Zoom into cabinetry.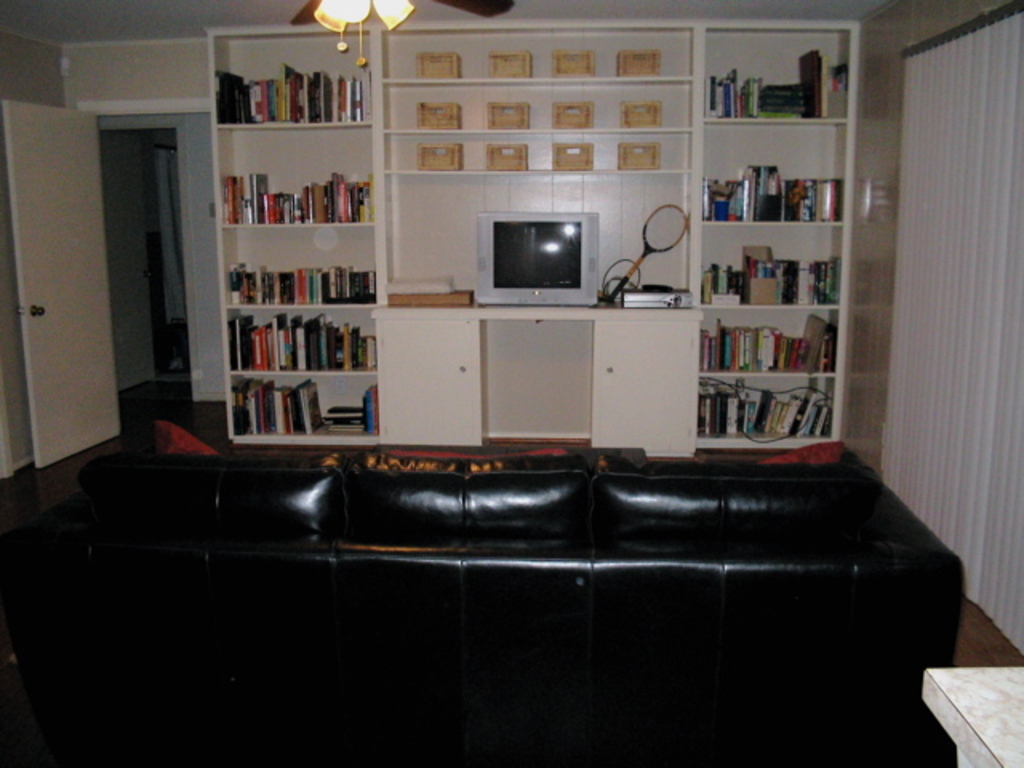
Zoom target: 379,14,693,306.
